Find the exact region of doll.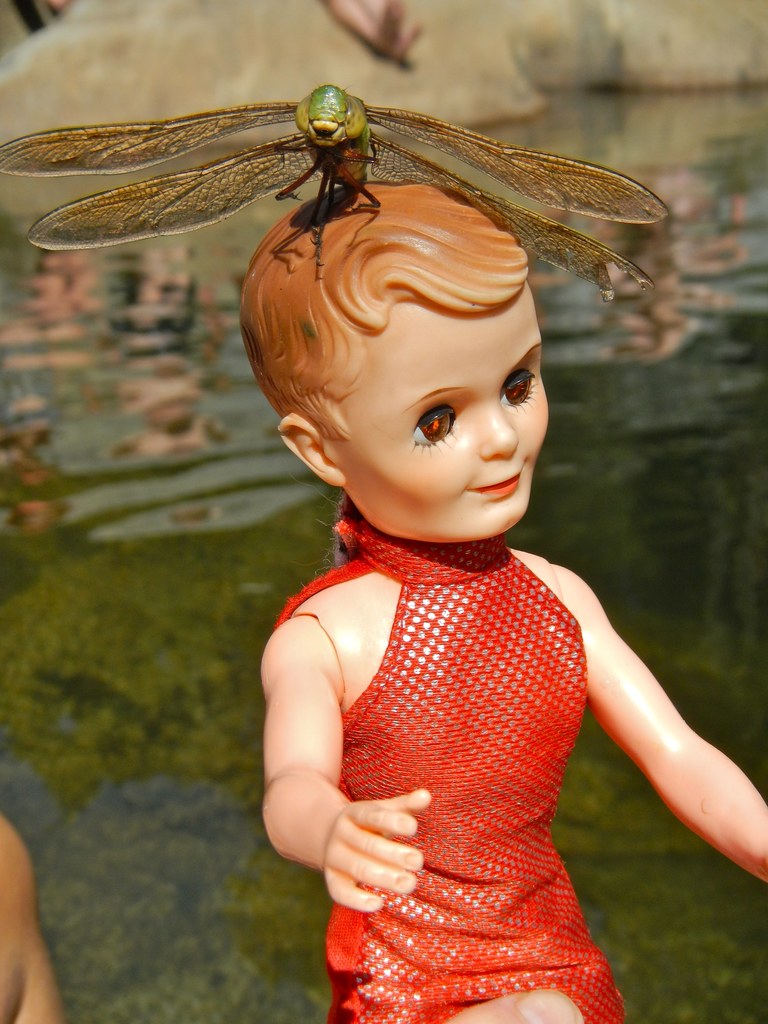
Exact region: x1=223 y1=179 x2=693 y2=1023.
